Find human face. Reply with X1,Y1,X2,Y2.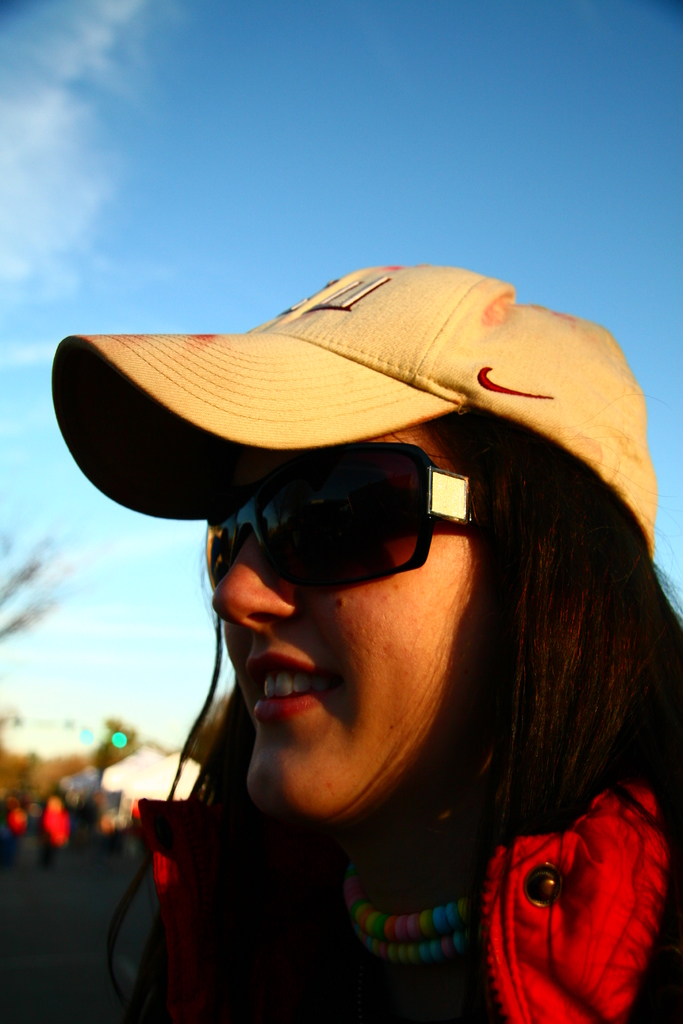
208,419,466,816.
